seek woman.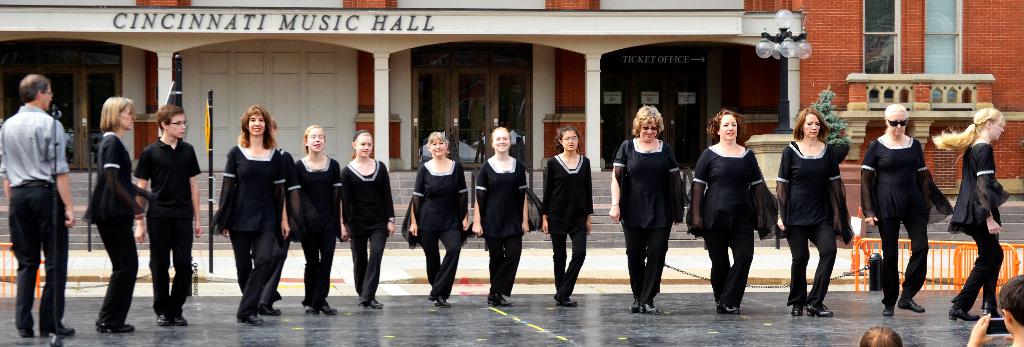
l=206, t=101, r=291, b=327.
